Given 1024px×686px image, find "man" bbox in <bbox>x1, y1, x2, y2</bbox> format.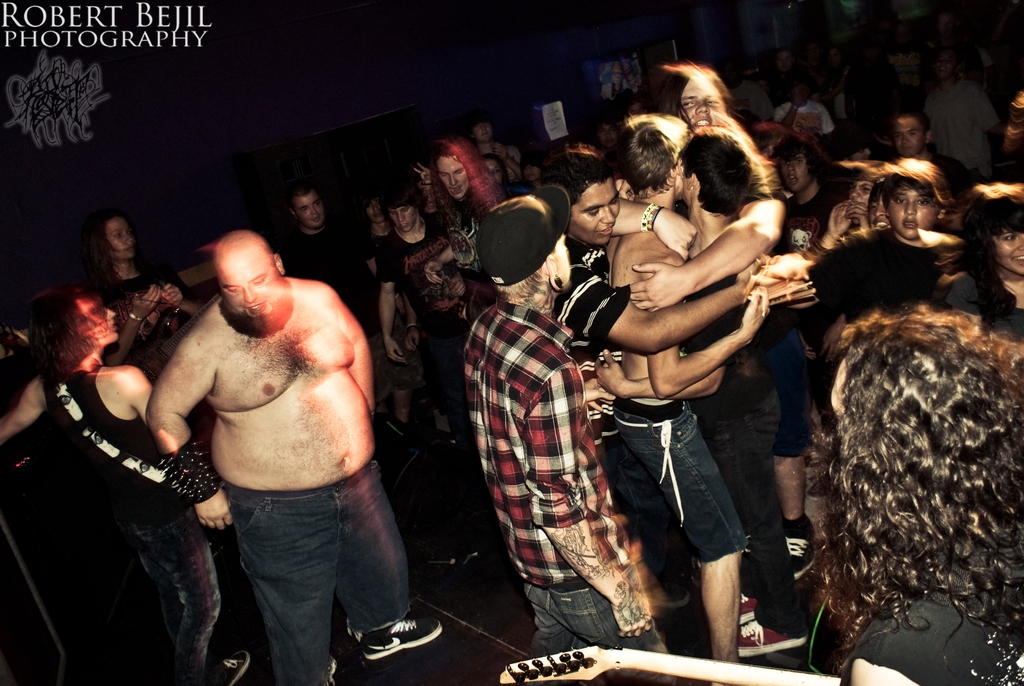
<bbox>284, 176, 421, 439</bbox>.
